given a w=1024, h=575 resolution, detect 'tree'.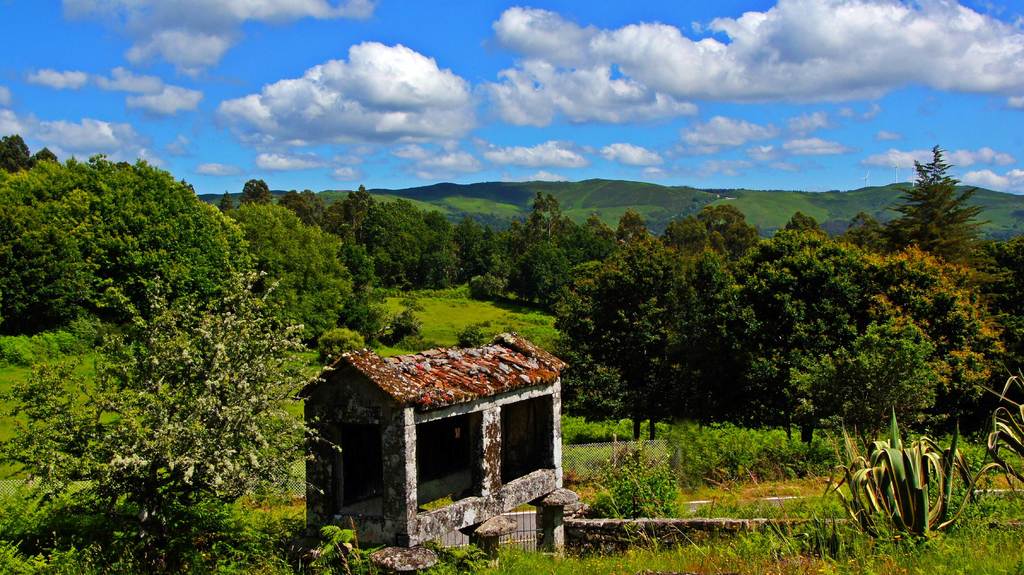
[left=0, top=159, right=90, bottom=343].
